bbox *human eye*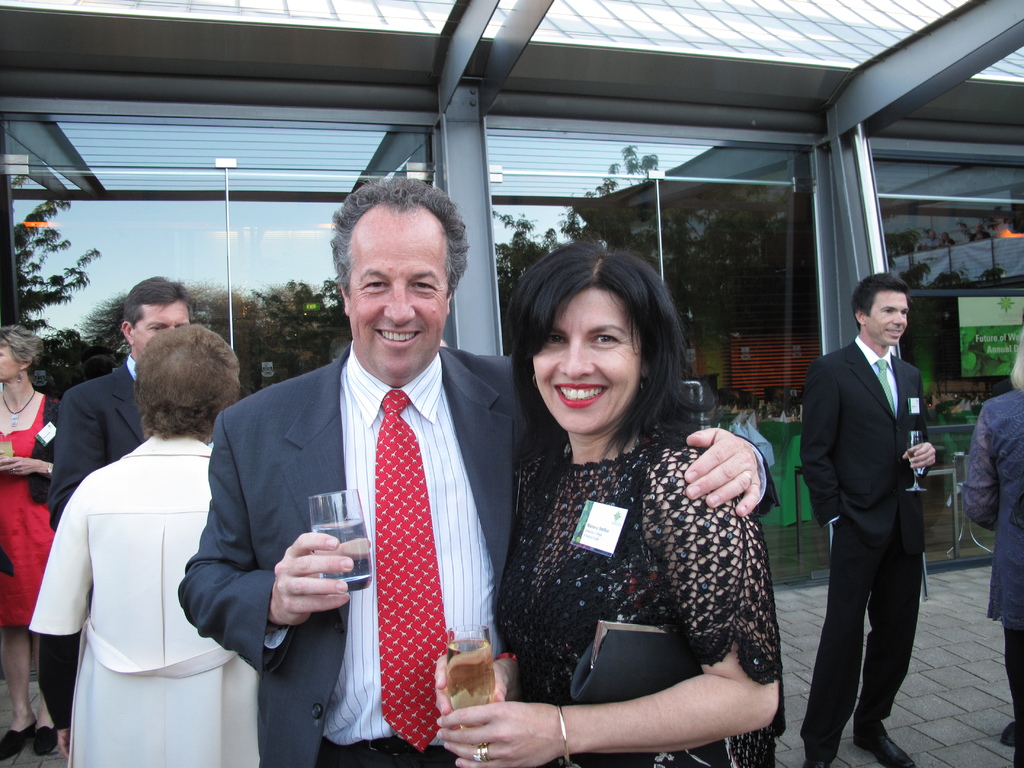
left=408, top=279, right=435, bottom=294
